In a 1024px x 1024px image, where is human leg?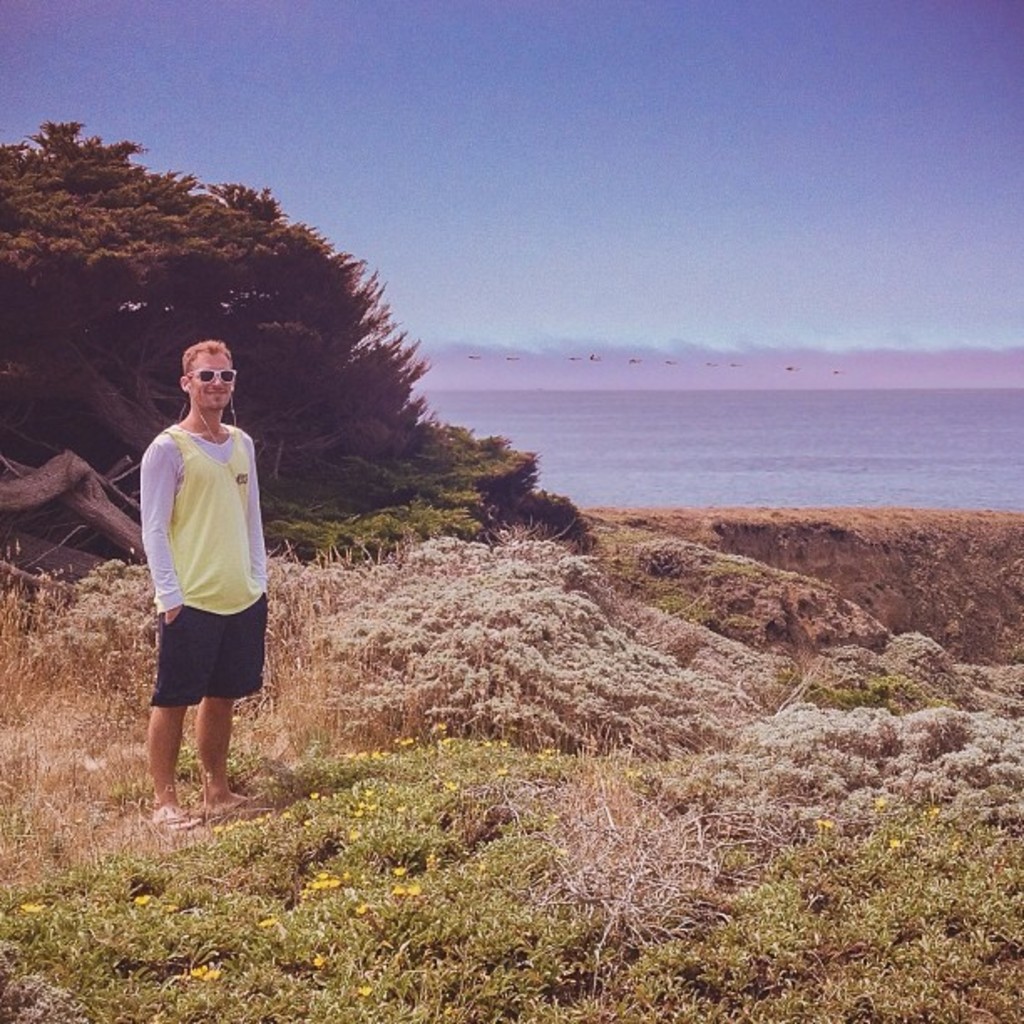
pyautogui.locateOnScreen(209, 699, 261, 808).
